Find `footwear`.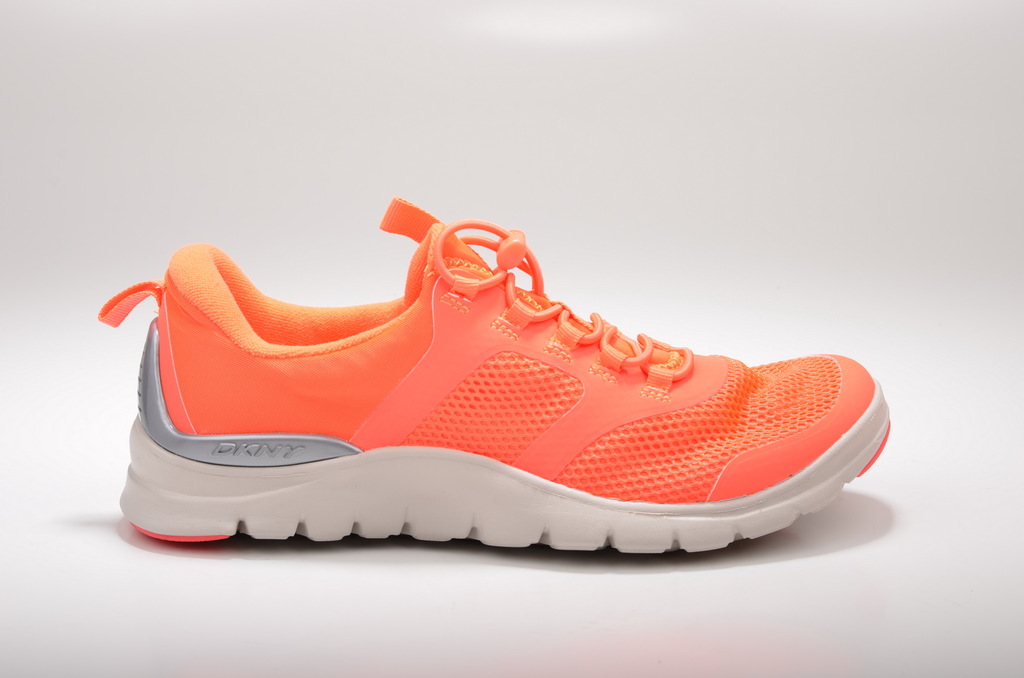
<region>97, 195, 892, 545</region>.
